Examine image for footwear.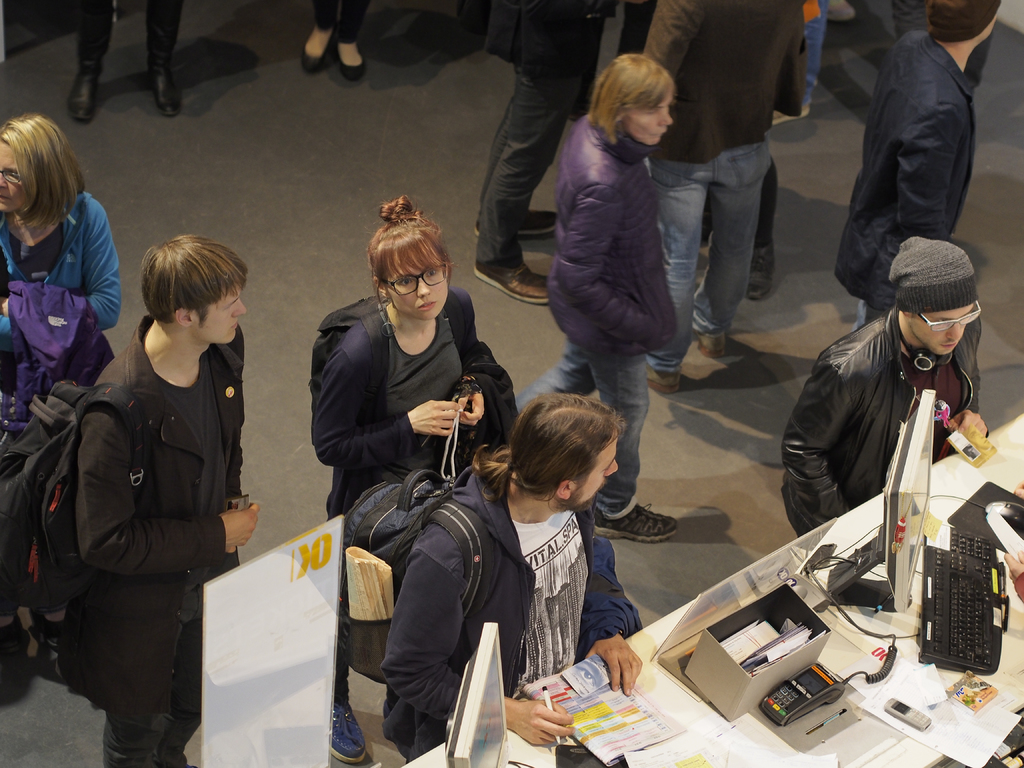
Examination result: box=[335, 45, 365, 74].
